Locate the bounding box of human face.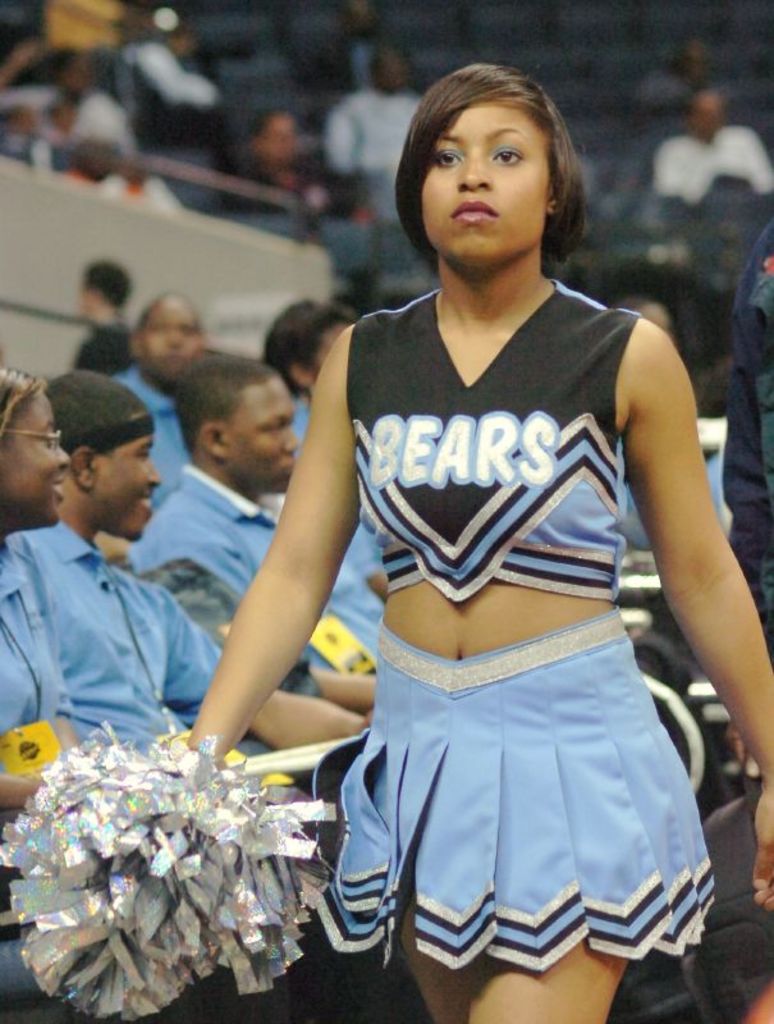
Bounding box: bbox(96, 403, 159, 540).
